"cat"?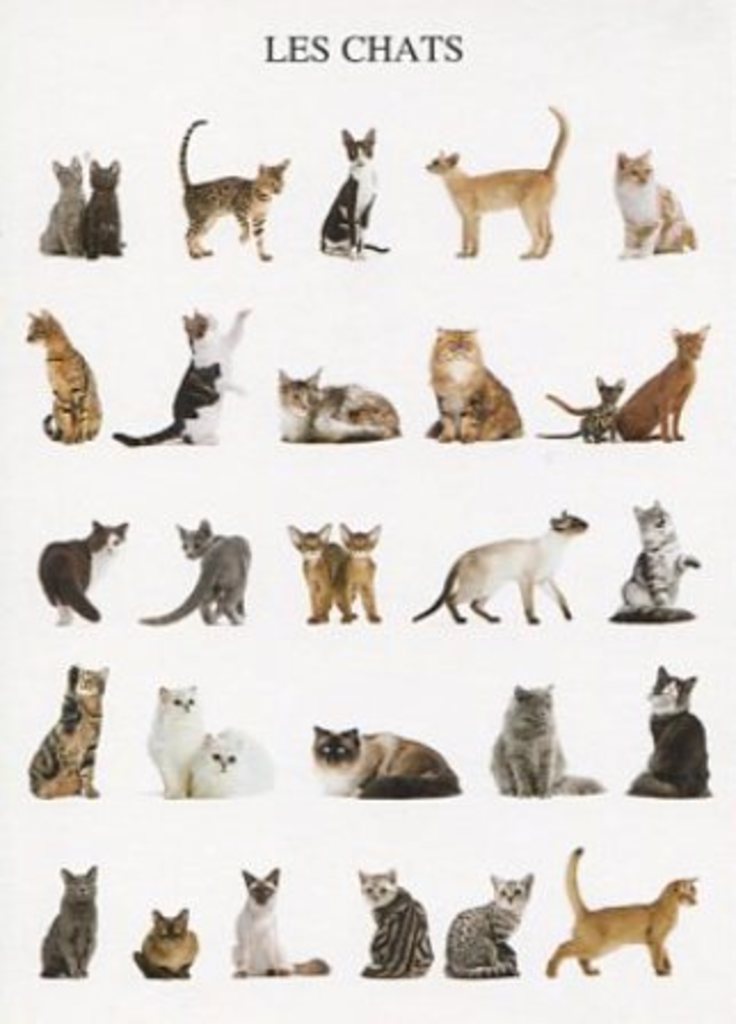
(345, 846, 434, 997)
